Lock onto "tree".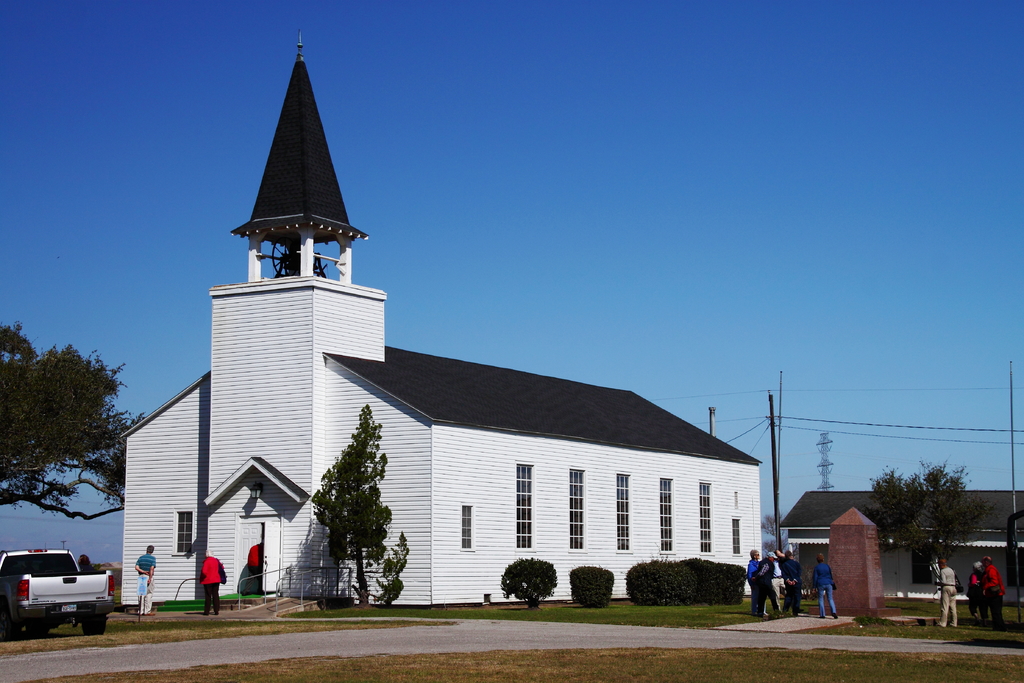
Locked: region(0, 315, 148, 520).
